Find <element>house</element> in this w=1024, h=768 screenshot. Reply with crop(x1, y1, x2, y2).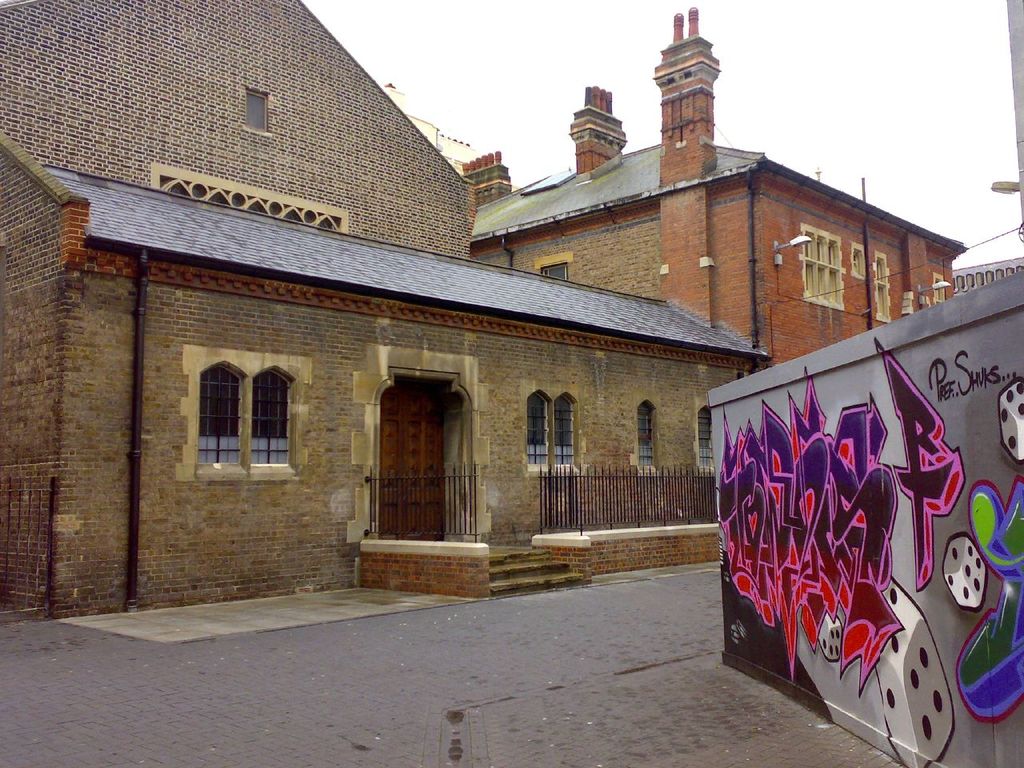
crop(463, 6, 971, 366).
